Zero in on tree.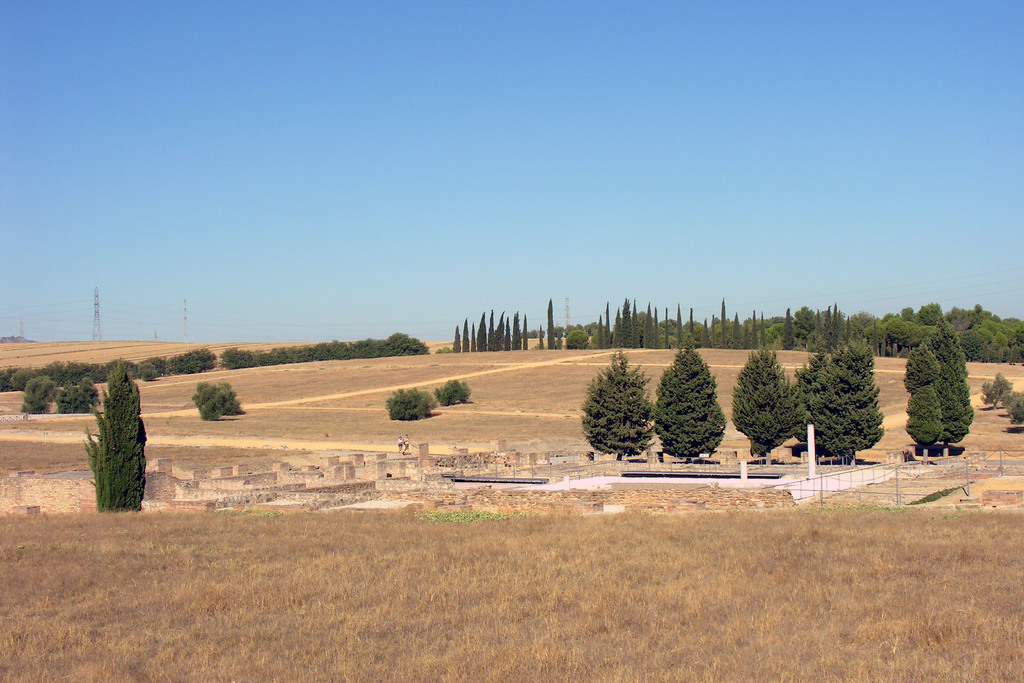
Zeroed in: (left=434, top=378, right=472, bottom=408).
